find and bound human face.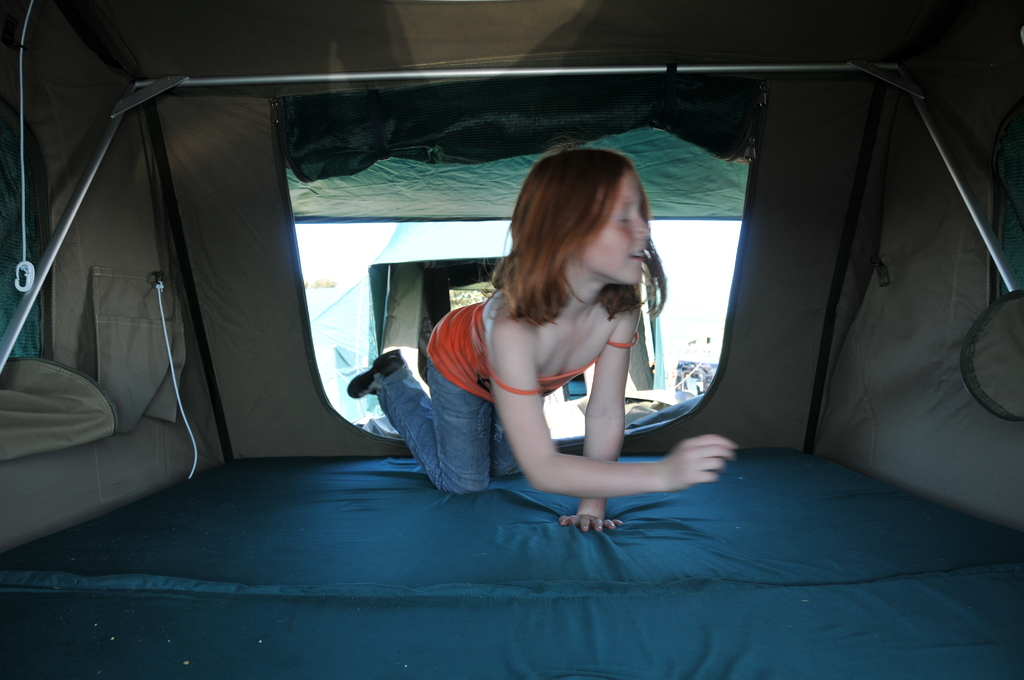
Bound: detection(580, 173, 652, 287).
